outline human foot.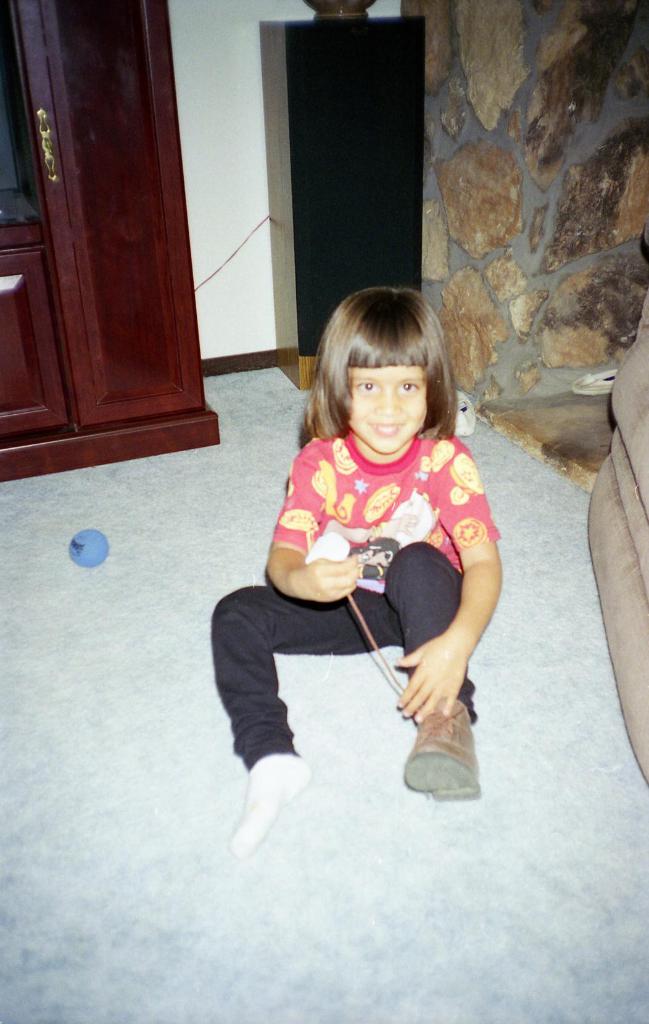
Outline: 232/737/309/861.
